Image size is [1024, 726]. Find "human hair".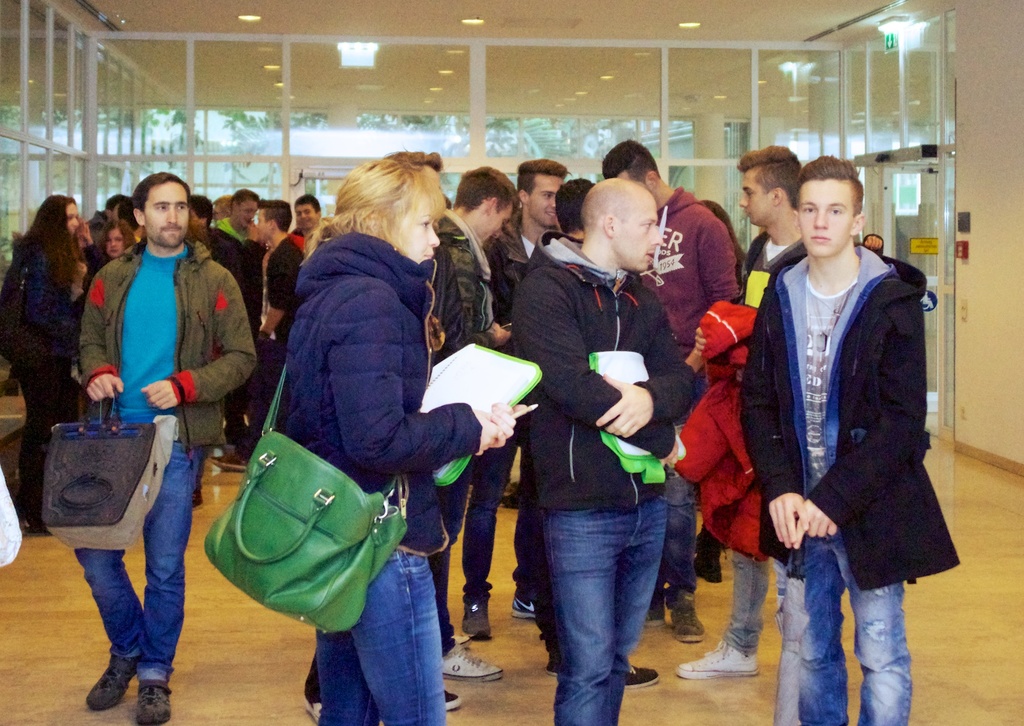
(552,175,594,236).
